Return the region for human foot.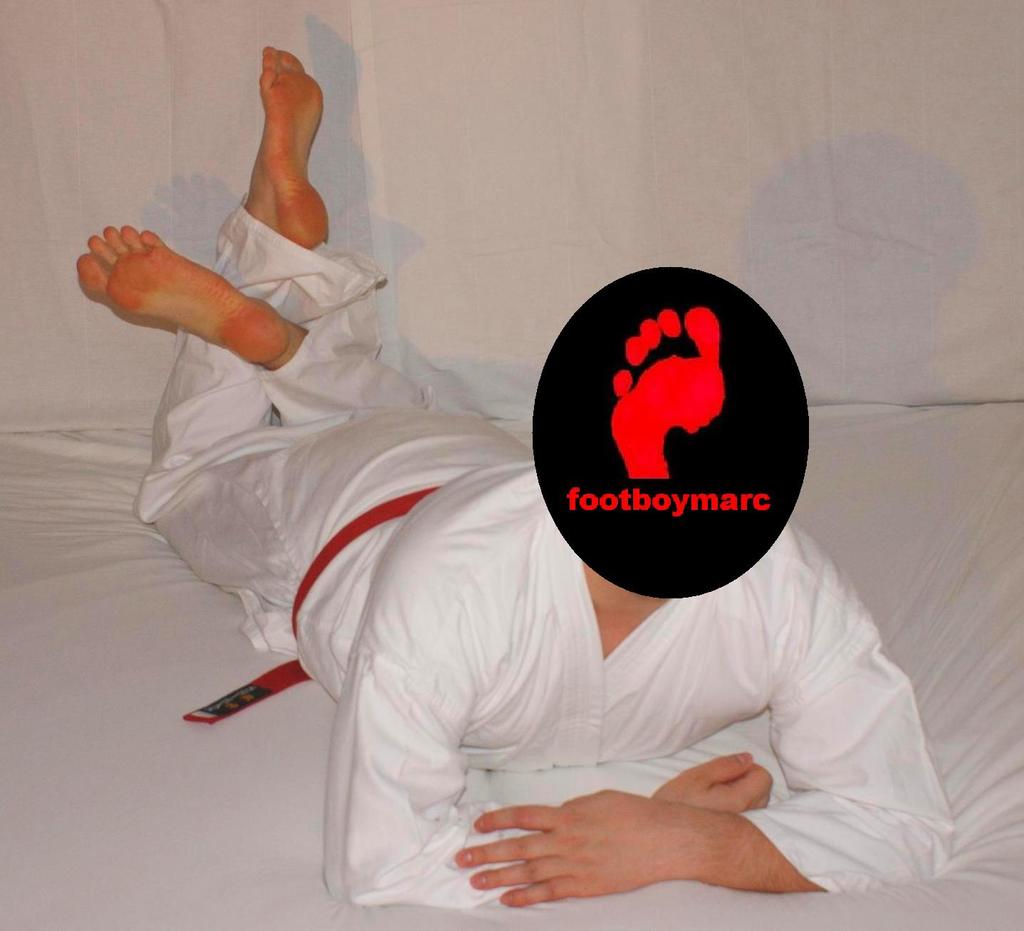
{"x1": 72, "y1": 198, "x2": 291, "y2": 362}.
